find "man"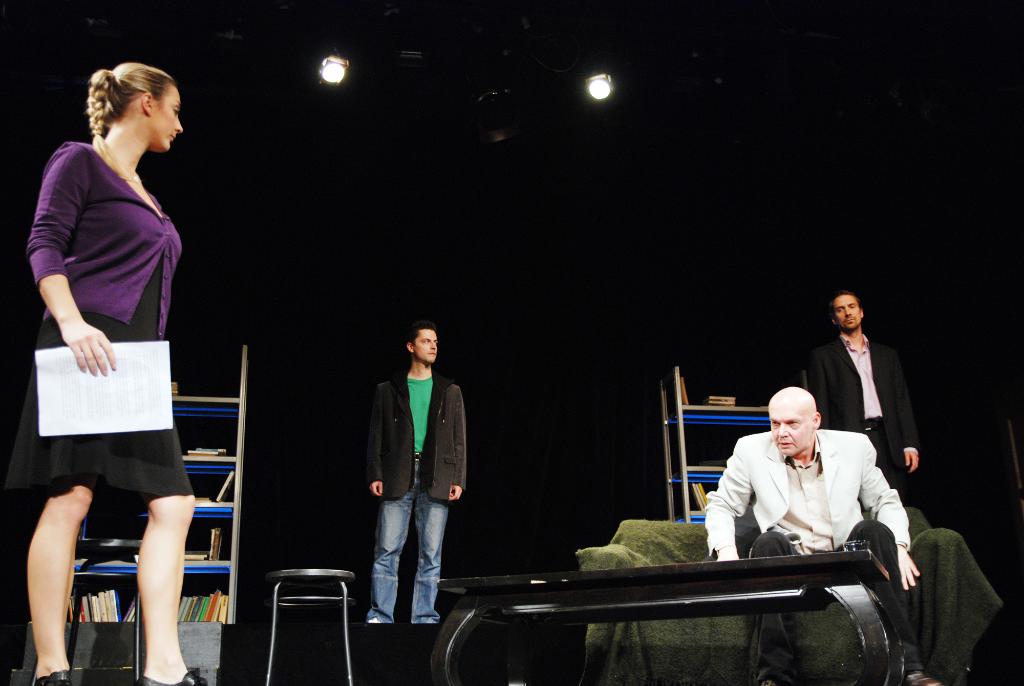
811, 290, 918, 510
